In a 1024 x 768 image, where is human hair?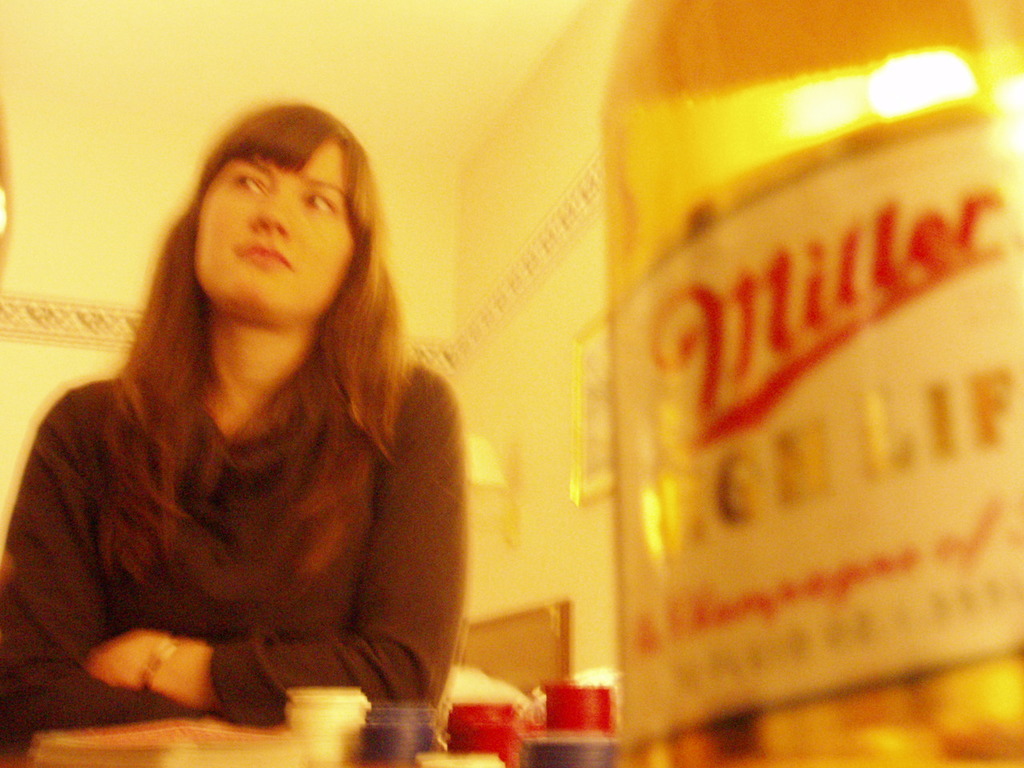
bbox=[86, 124, 446, 602].
